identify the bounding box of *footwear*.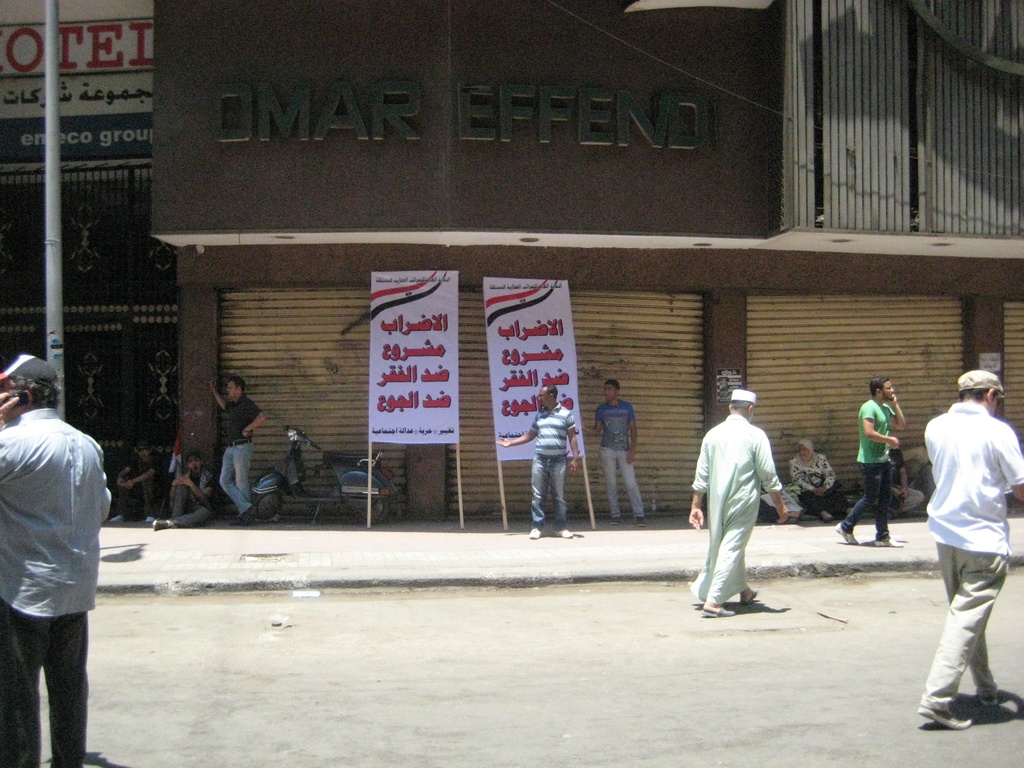
147 511 155 522.
